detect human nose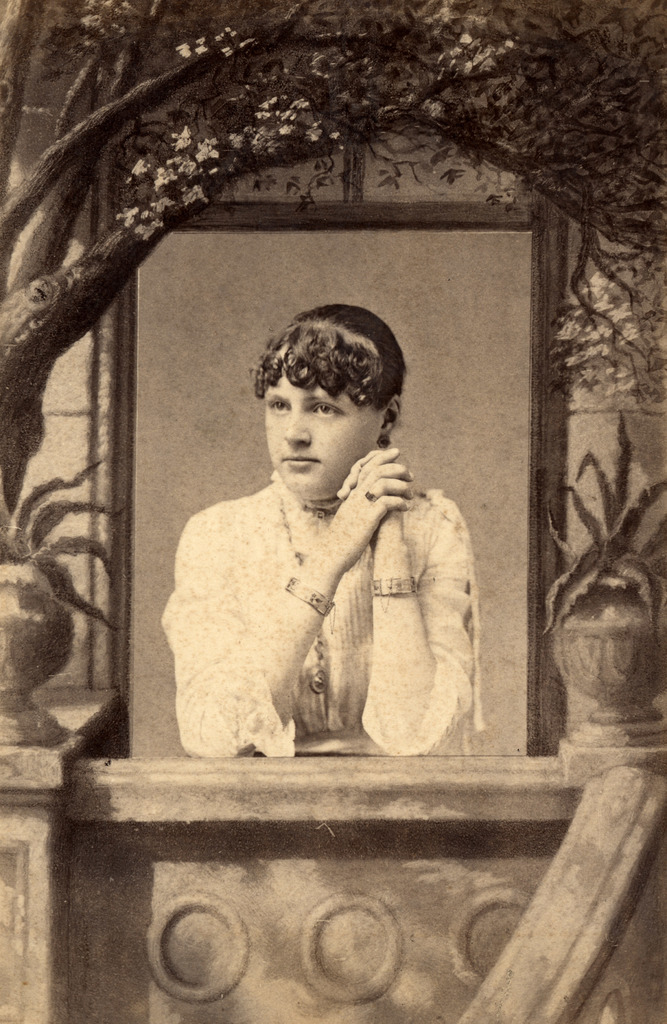
BBox(282, 403, 312, 447)
